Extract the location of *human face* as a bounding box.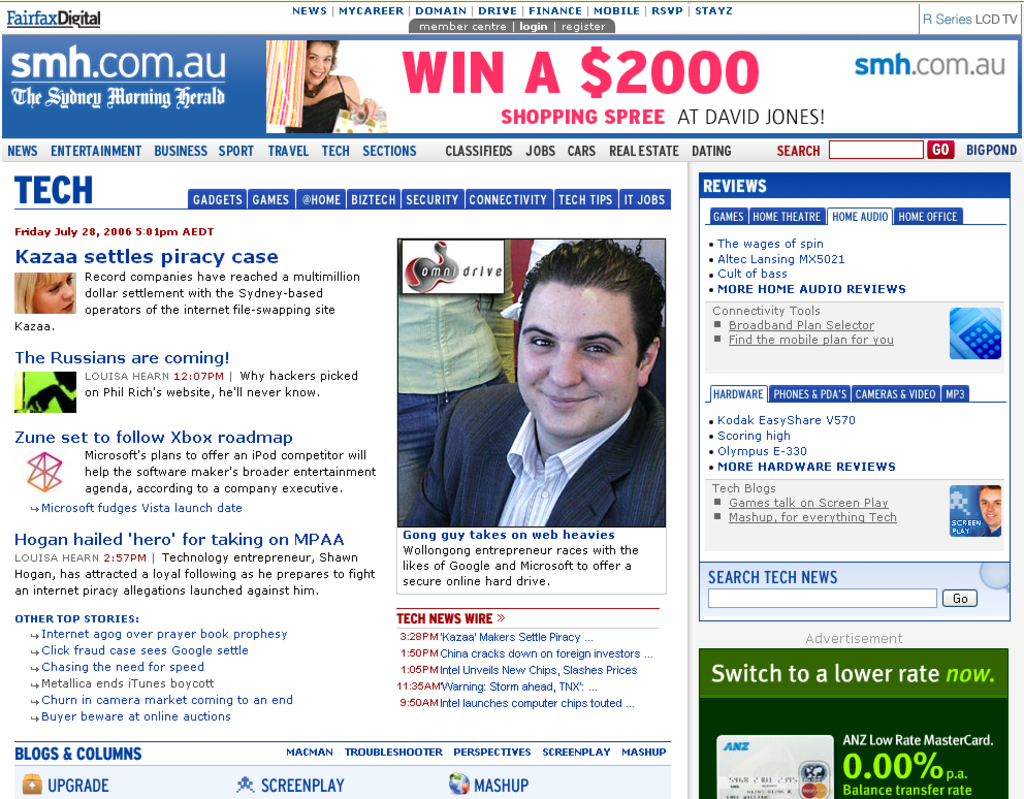
978,487,998,529.
